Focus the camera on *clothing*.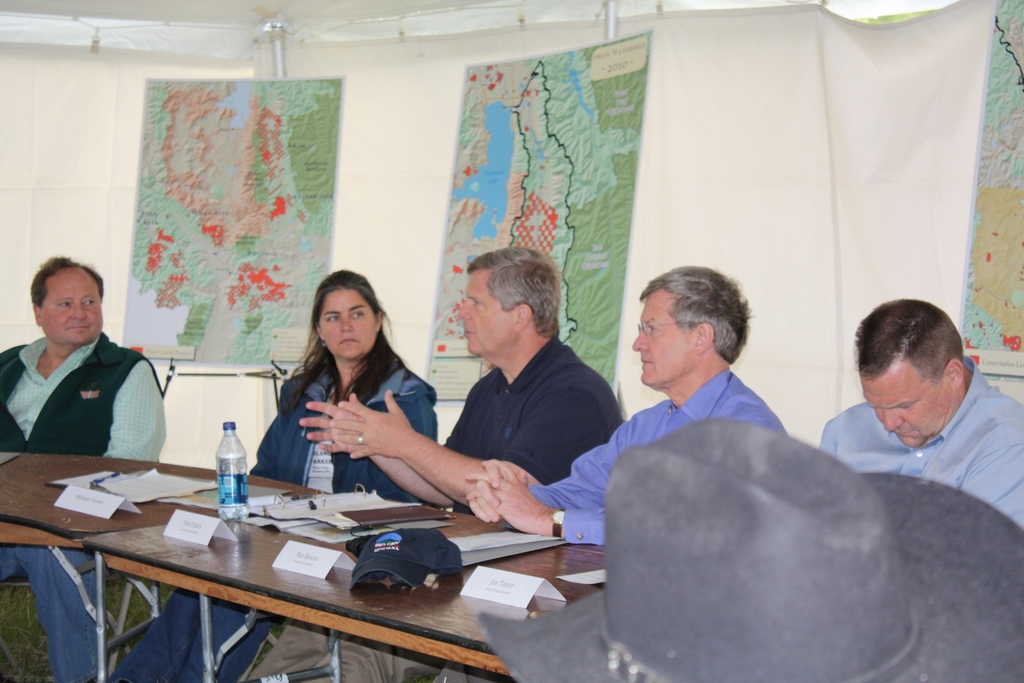
Focus region: [815, 353, 1023, 523].
